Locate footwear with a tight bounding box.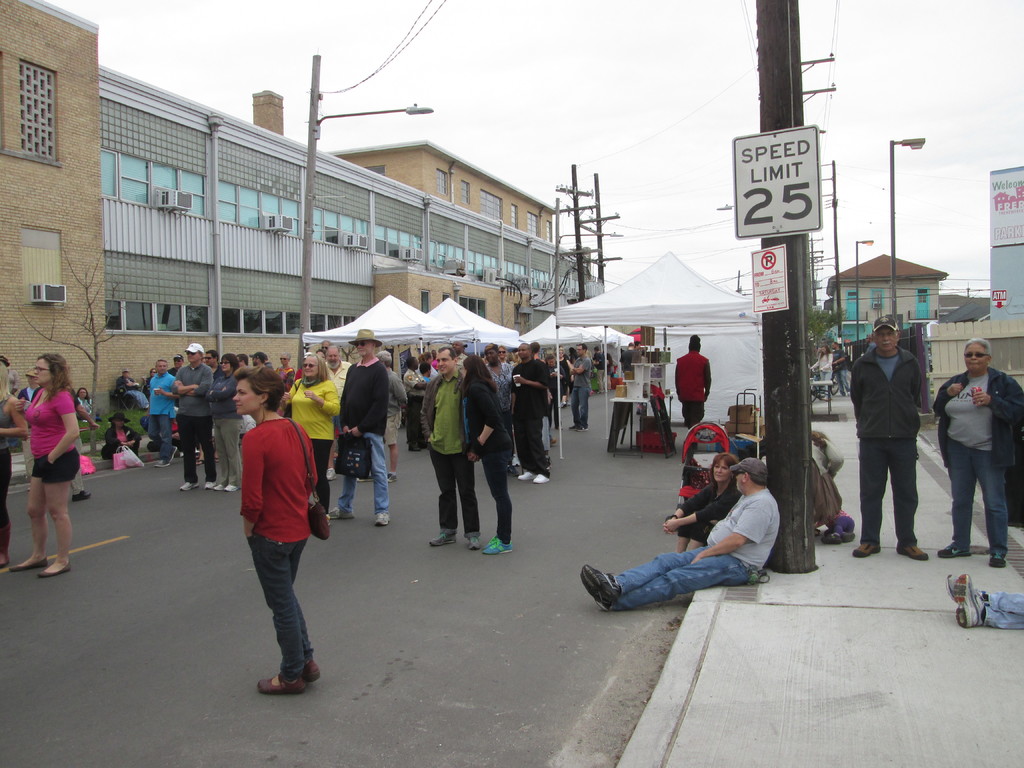
box=[593, 593, 631, 618].
